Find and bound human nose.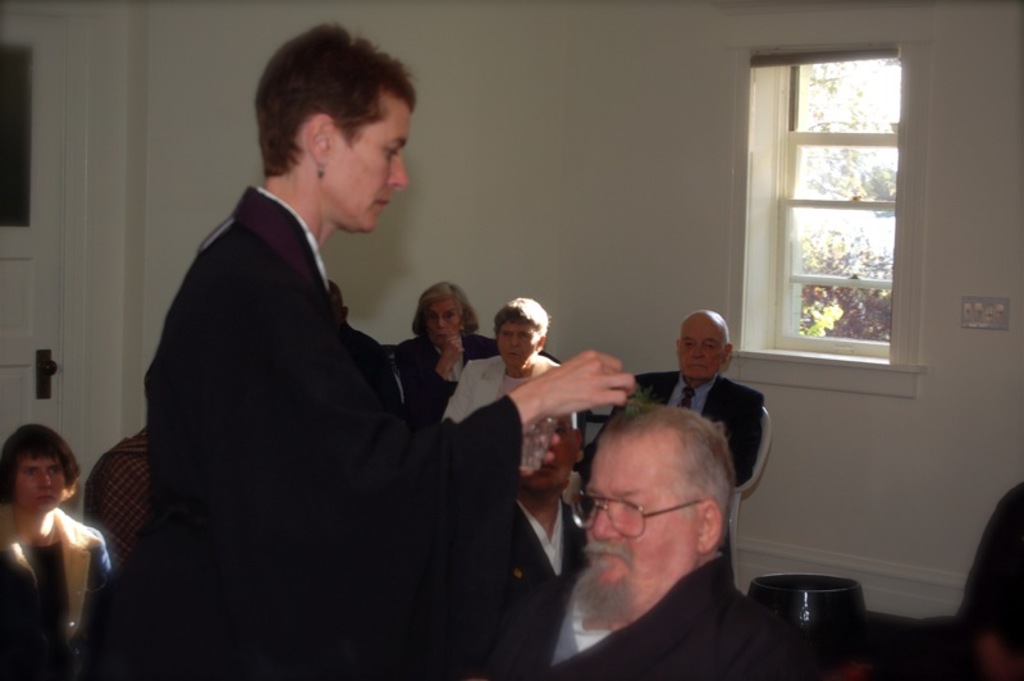
Bound: left=384, top=154, right=406, bottom=187.
